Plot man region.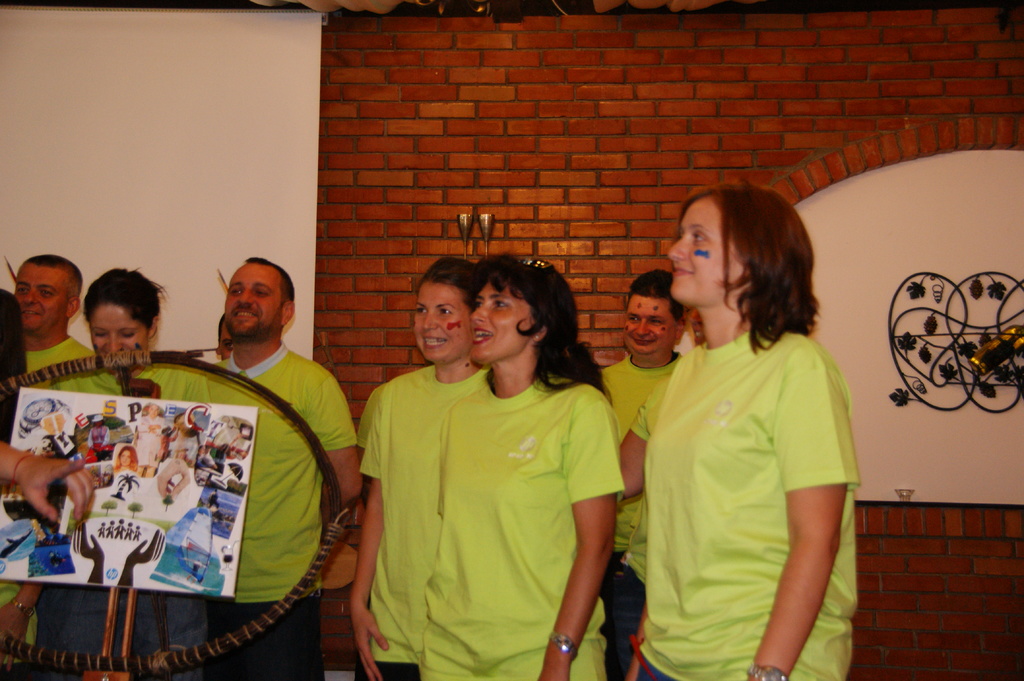
Plotted at 1,256,97,406.
